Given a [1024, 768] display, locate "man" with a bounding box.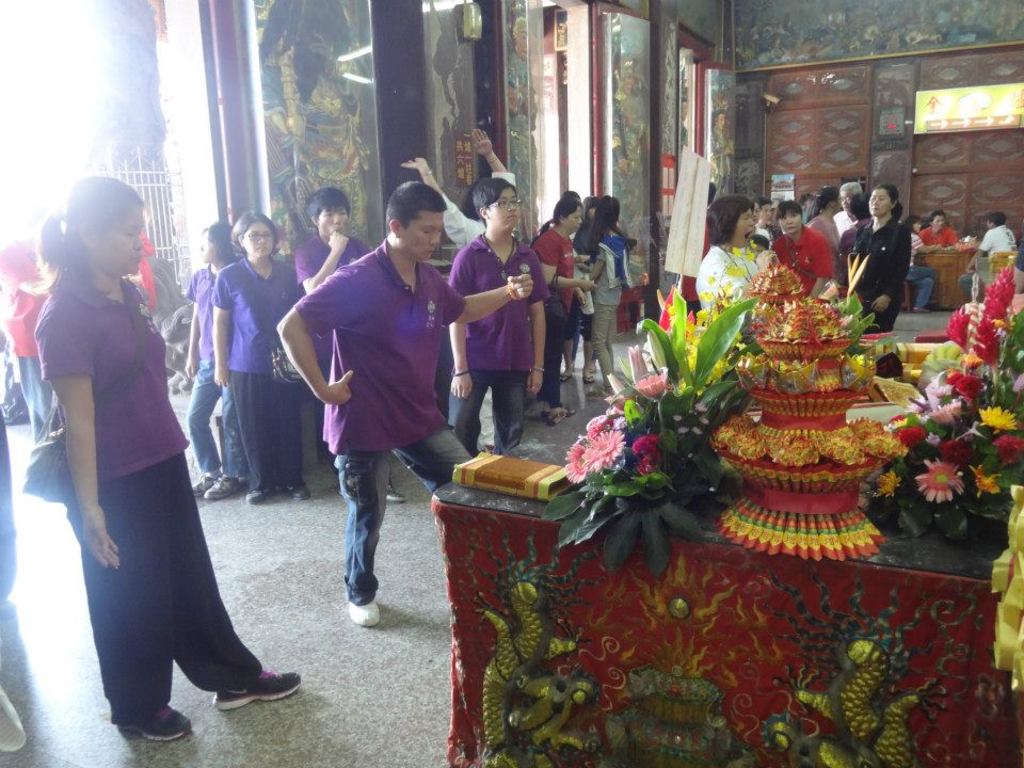
Located: (x1=961, y1=215, x2=1019, y2=299).
